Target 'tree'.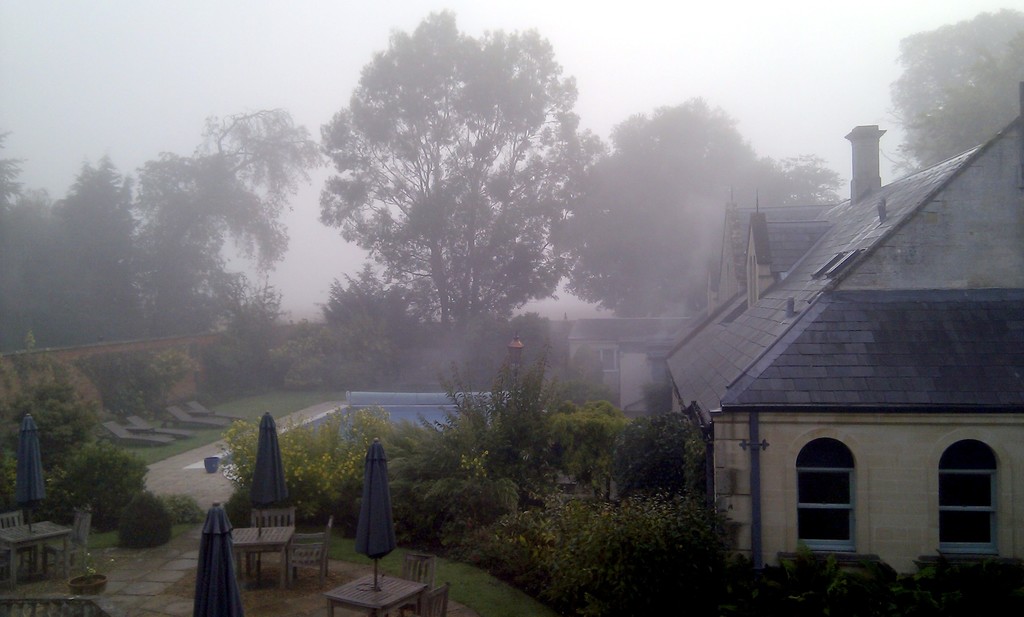
Target region: rect(0, 129, 333, 339).
